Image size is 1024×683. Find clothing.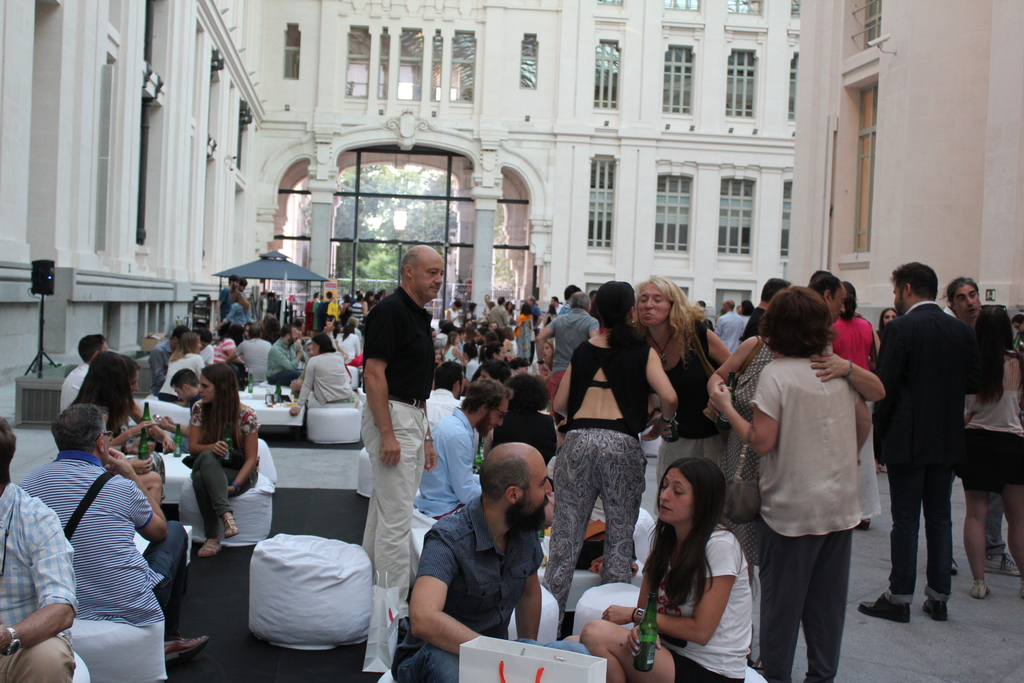
(left=410, top=486, right=547, bottom=682).
